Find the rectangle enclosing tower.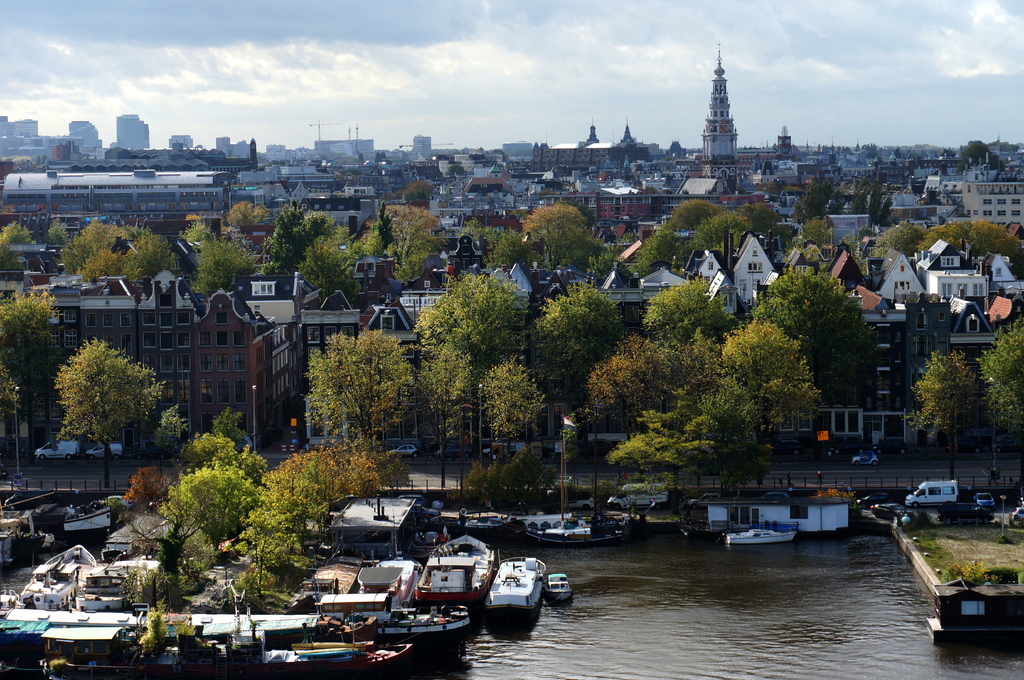
rect(700, 38, 740, 166).
